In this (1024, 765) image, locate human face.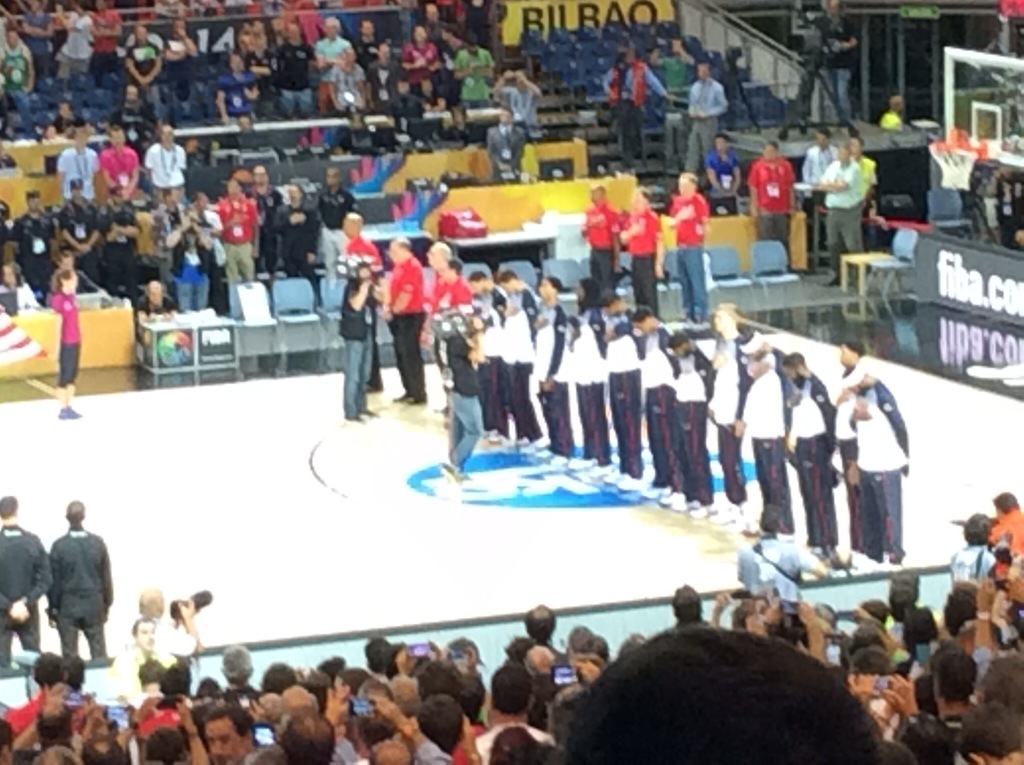
Bounding box: (538, 275, 549, 299).
